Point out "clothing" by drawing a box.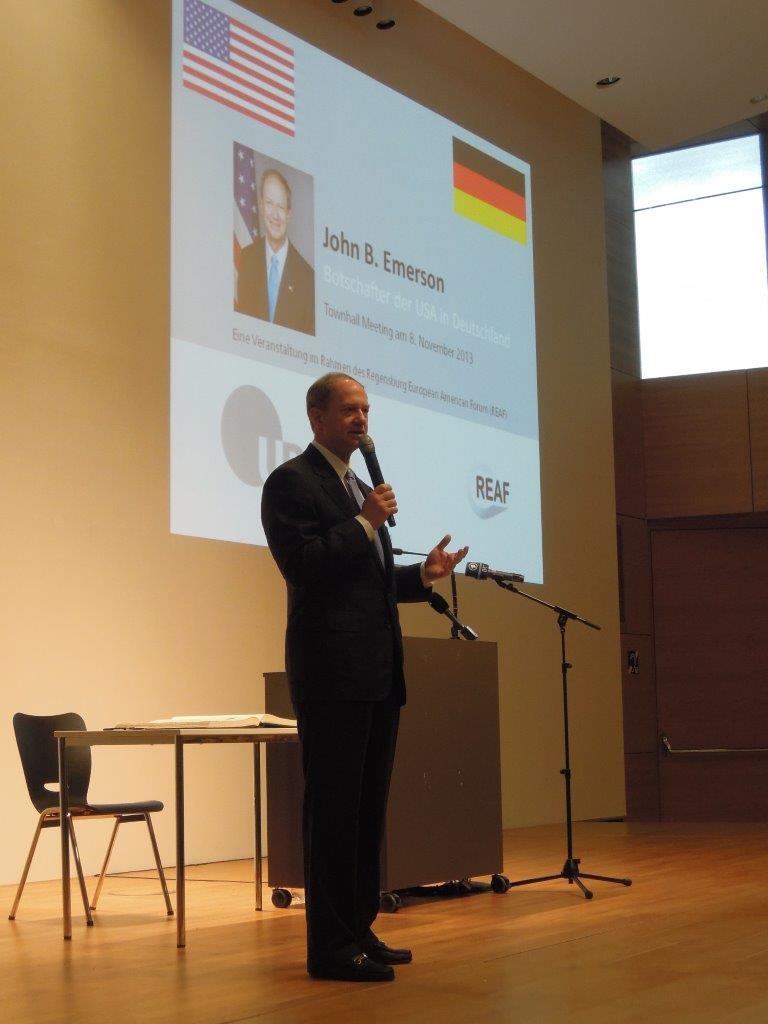
[235,237,317,336].
